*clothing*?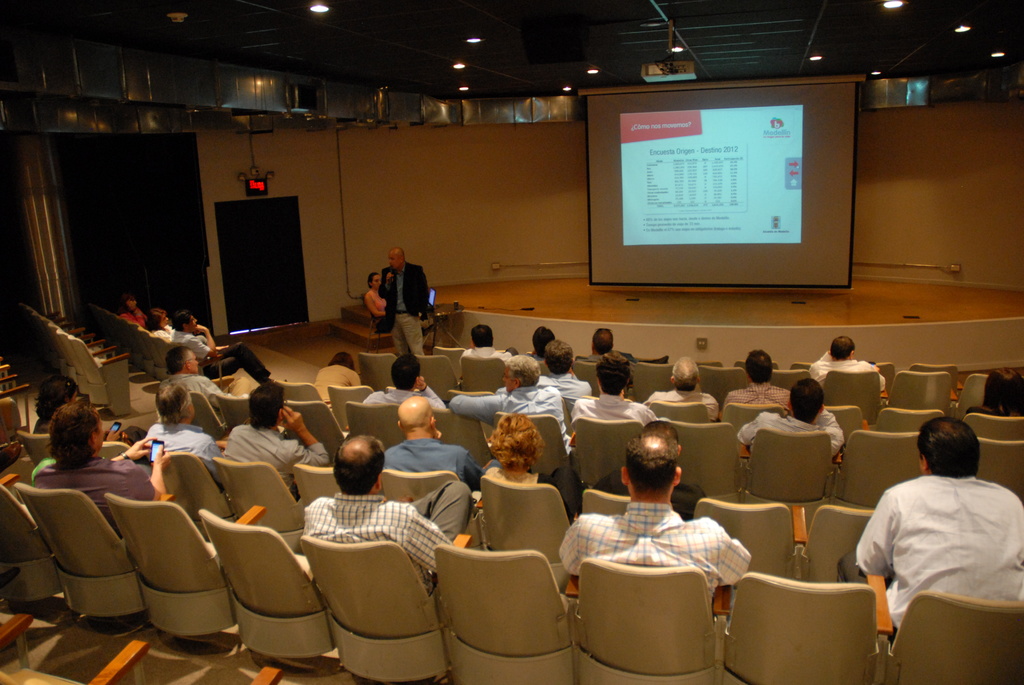
x1=296 y1=478 x2=476 y2=595
